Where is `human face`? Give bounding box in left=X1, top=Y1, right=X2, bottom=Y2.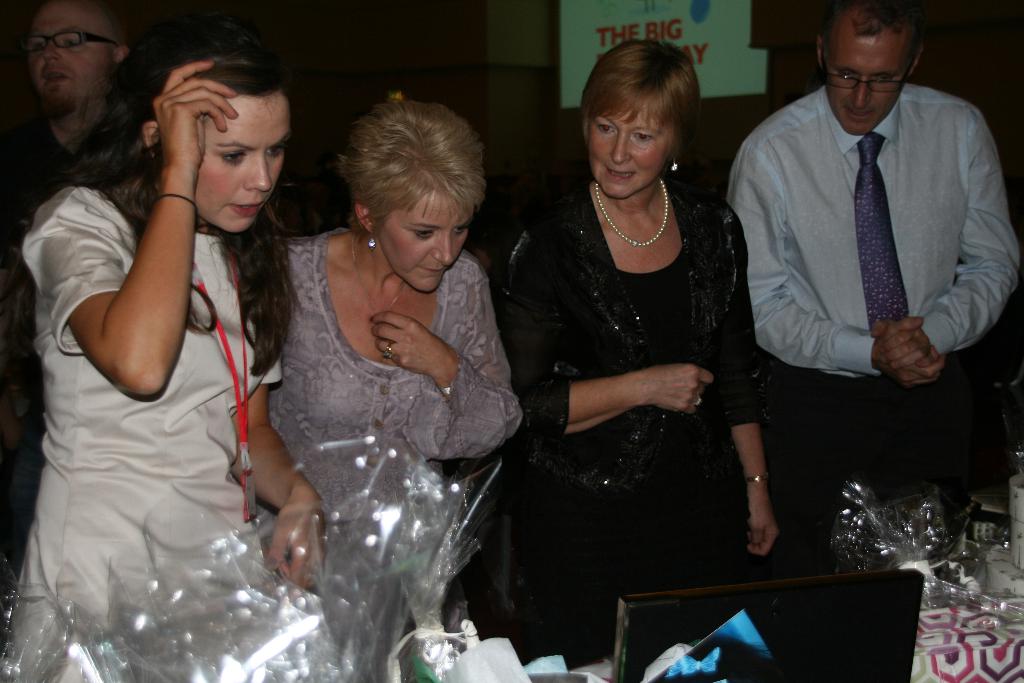
left=378, top=178, right=470, bottom=296.
